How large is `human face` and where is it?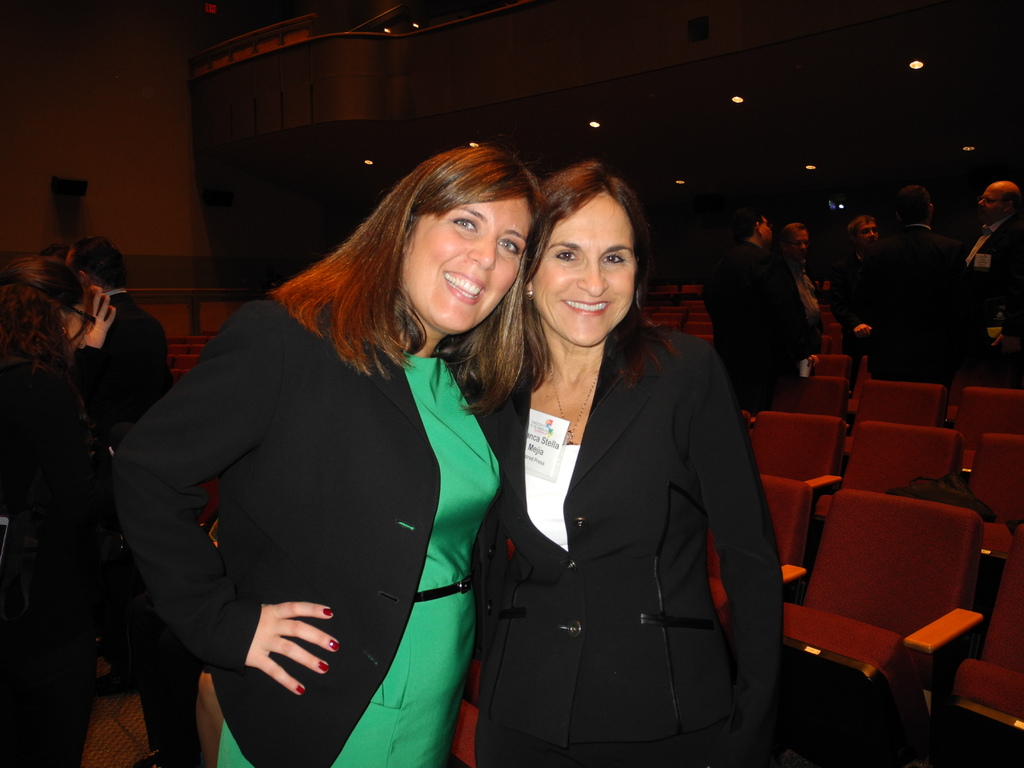
Bounding box: [x1=792, y1=227, x2=810, y2=262].
